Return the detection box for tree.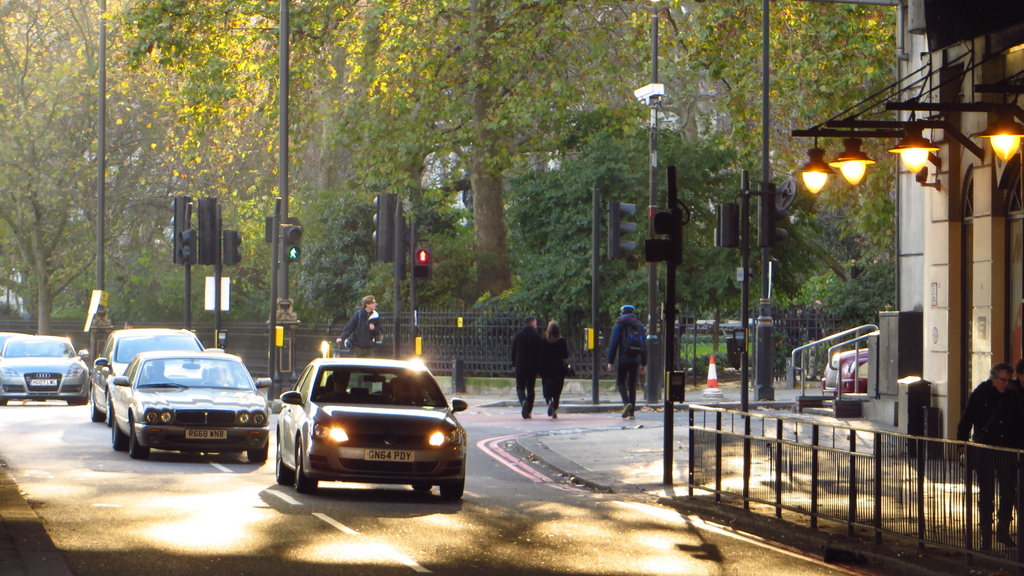
box=[516, 119, 801, 333].
